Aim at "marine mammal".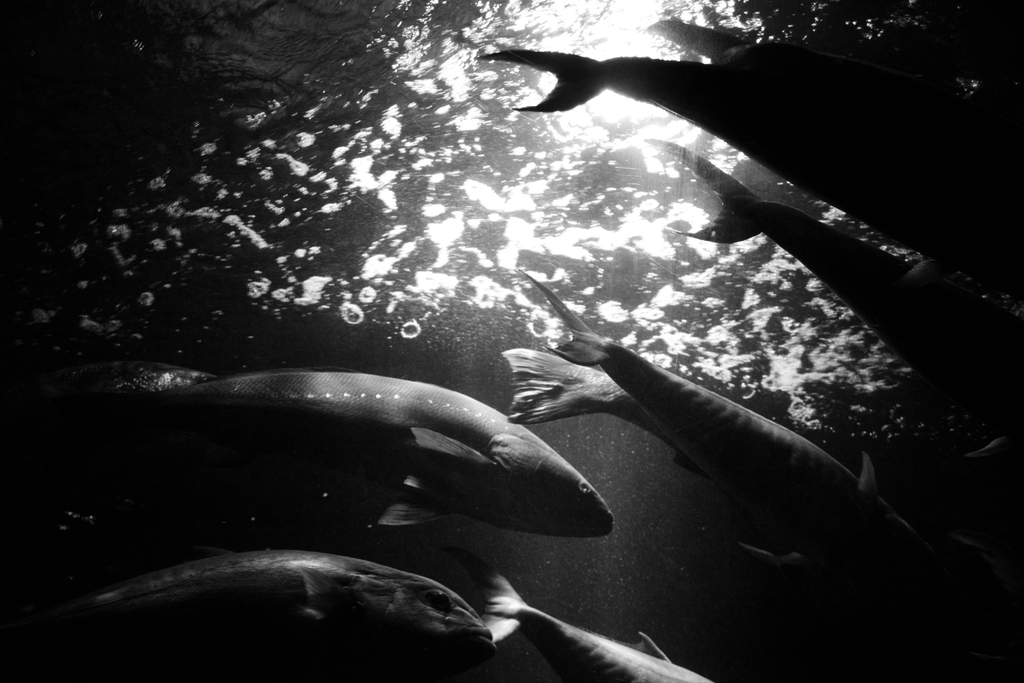
Aimed at locate(485, 570, 716, 682).
